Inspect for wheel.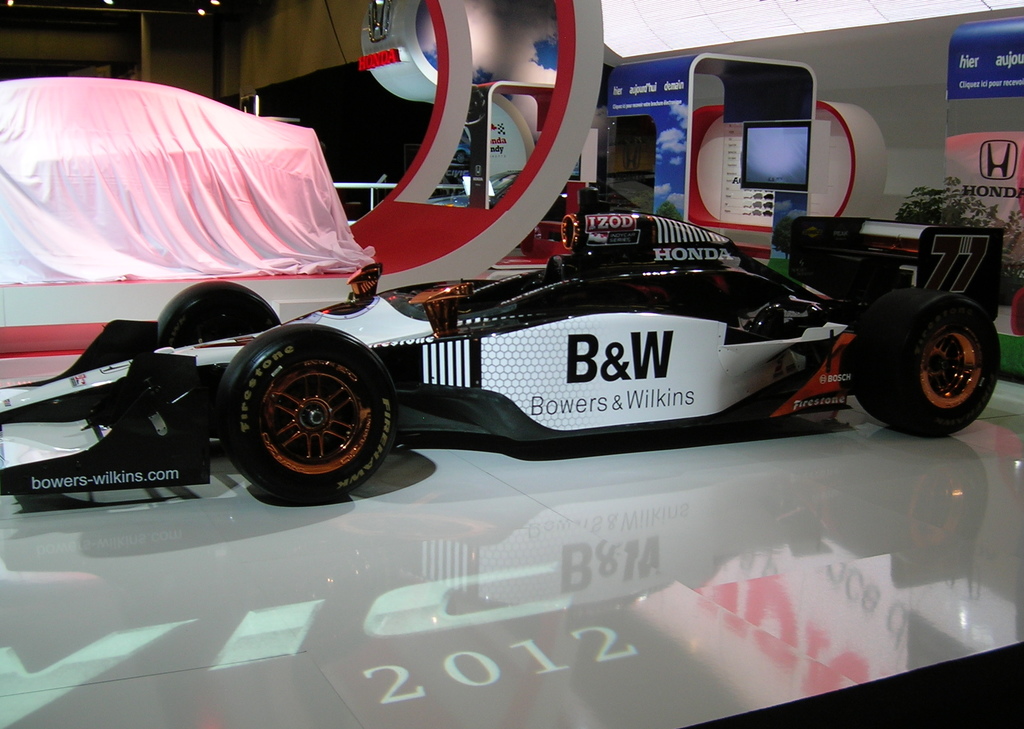
Inspection: Rect(158, 296, 275, 439).
